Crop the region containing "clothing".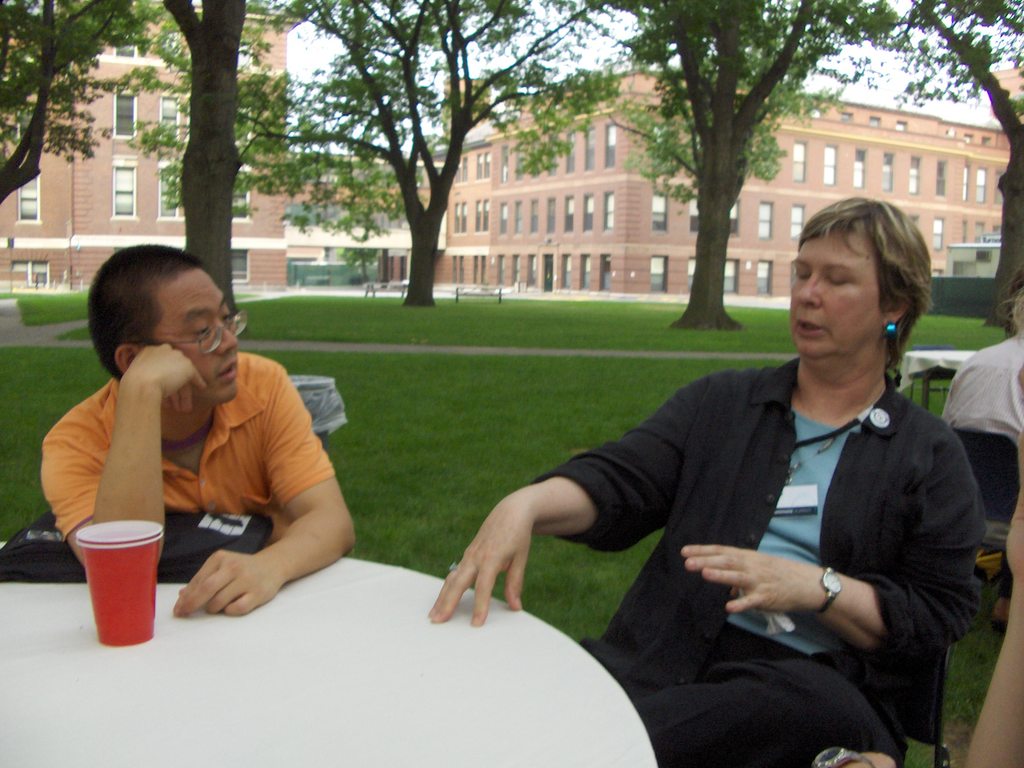
Crop region: (x1=513, y1=315, x2=996, y2=742).
